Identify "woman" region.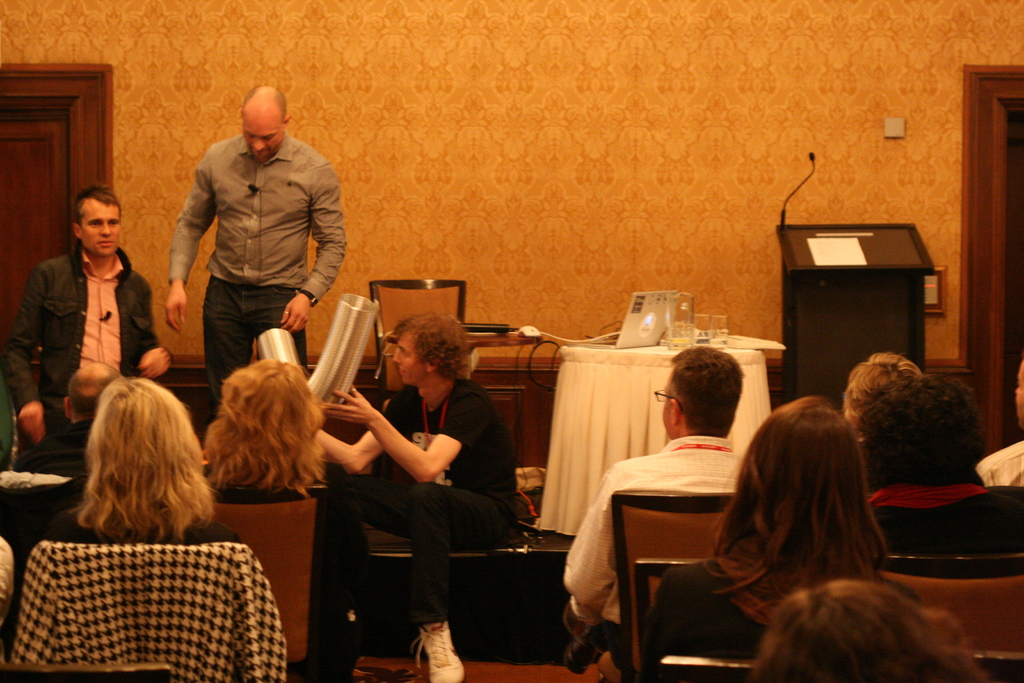
Region: locate(10, 378, 243, 662).
